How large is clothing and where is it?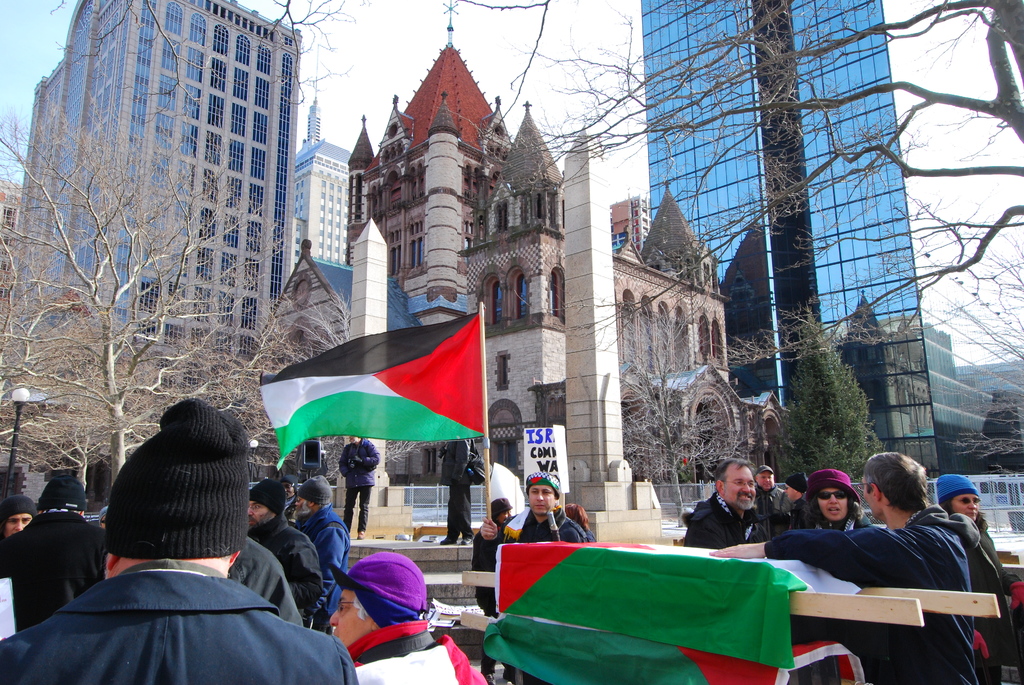
Bounding box: [x1=766, y1=512, x2=972, y2=684].
